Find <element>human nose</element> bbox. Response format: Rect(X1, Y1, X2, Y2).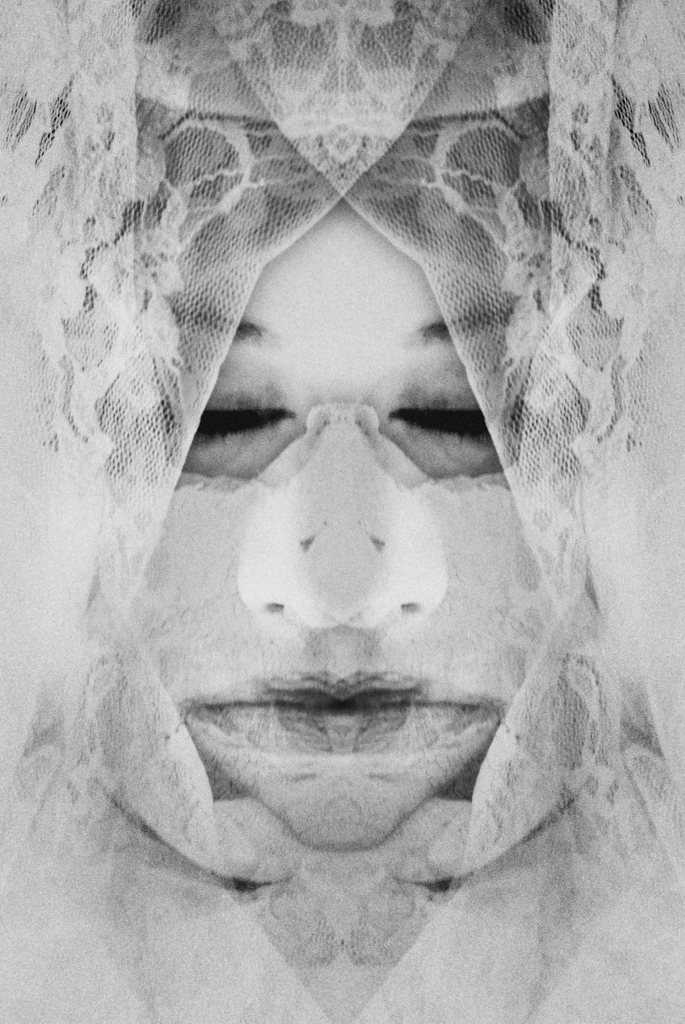
Rect(242, 396, 455, 638).
